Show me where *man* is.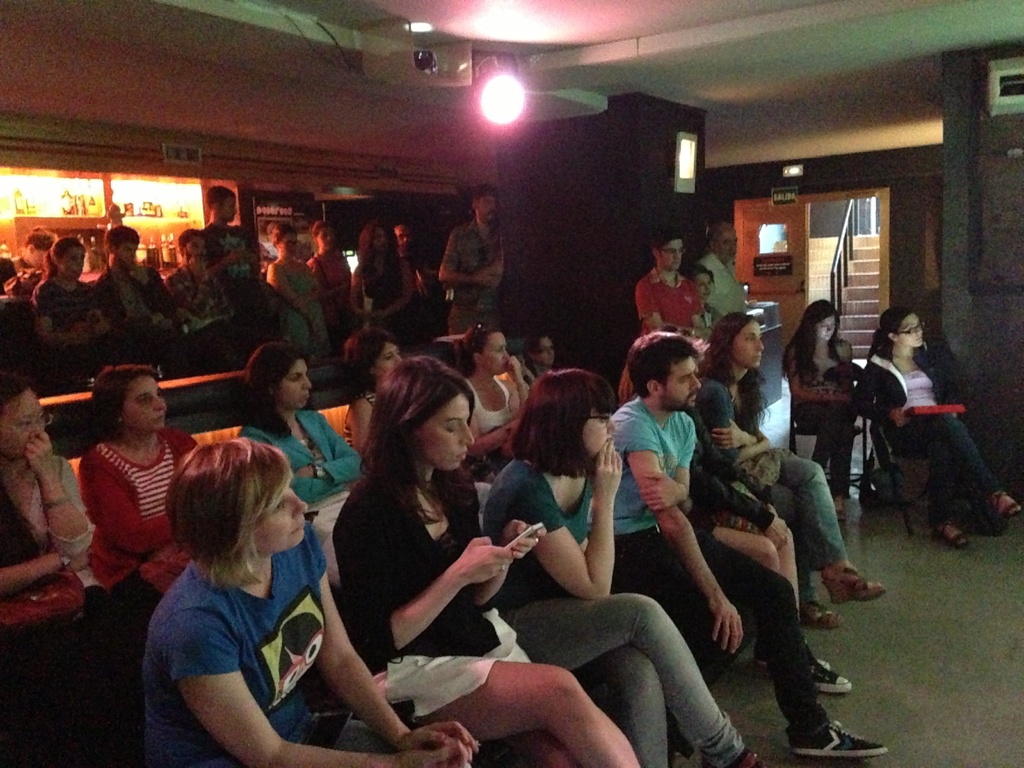
*man* is at rect(696, 221, 762, 349).
